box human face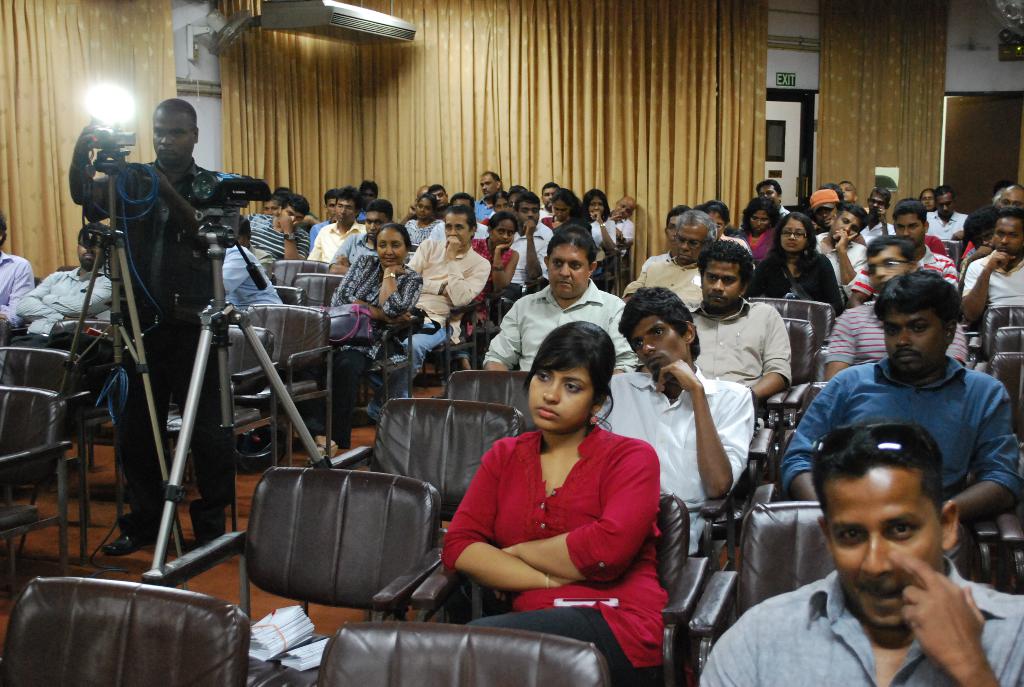
275:205:303:231
